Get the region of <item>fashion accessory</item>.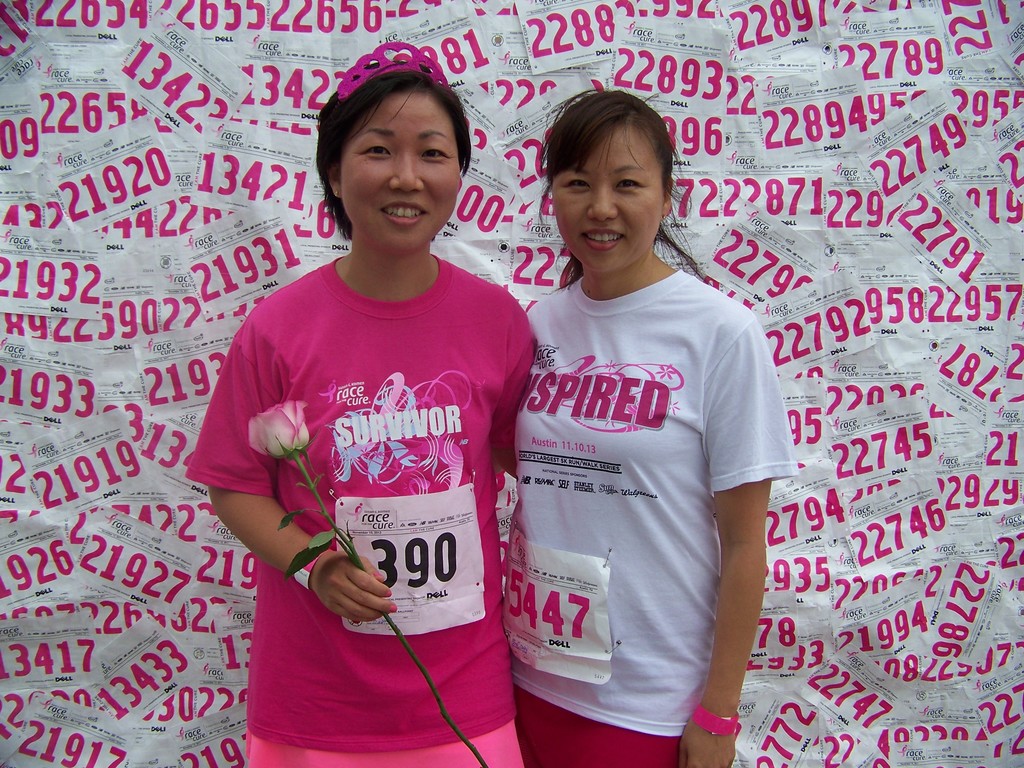
<box>373,572,380,573</box>.
